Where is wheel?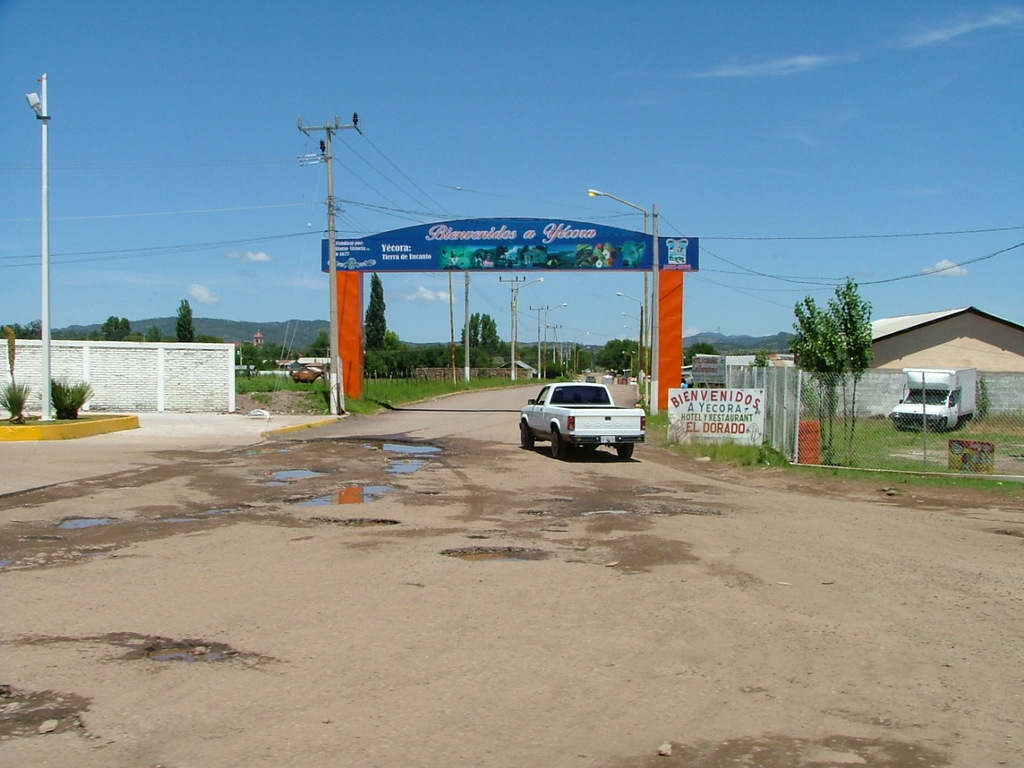
rect(519, 422, 537, 449).
